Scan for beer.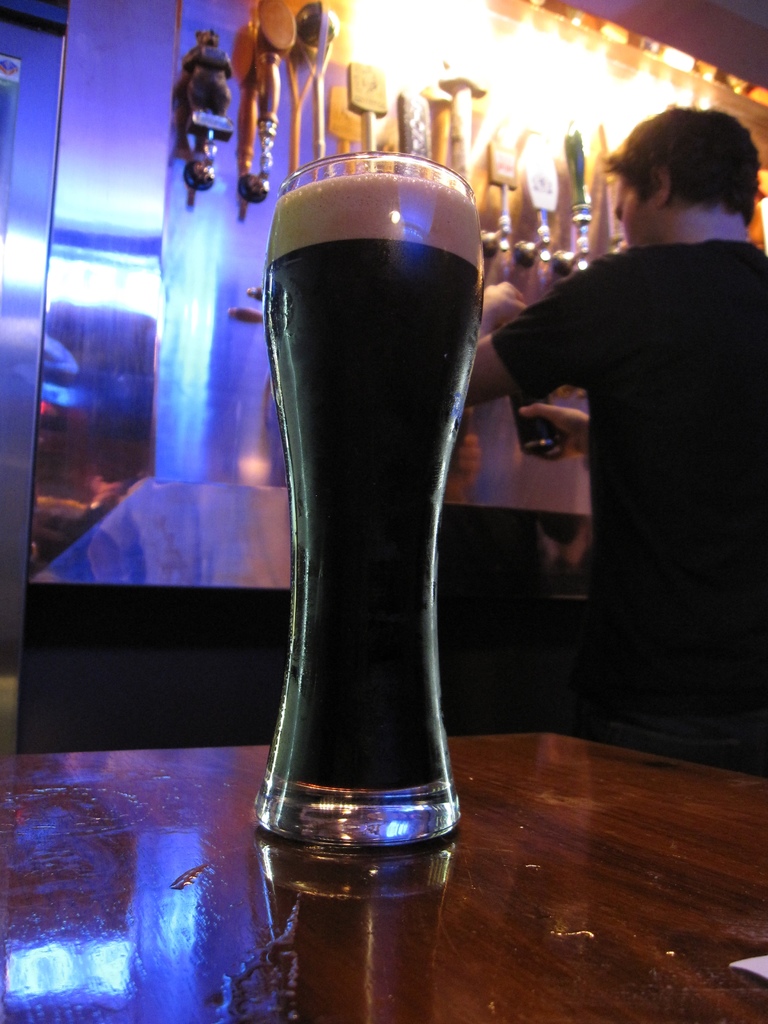
Scan result: 260,179,486,790.
